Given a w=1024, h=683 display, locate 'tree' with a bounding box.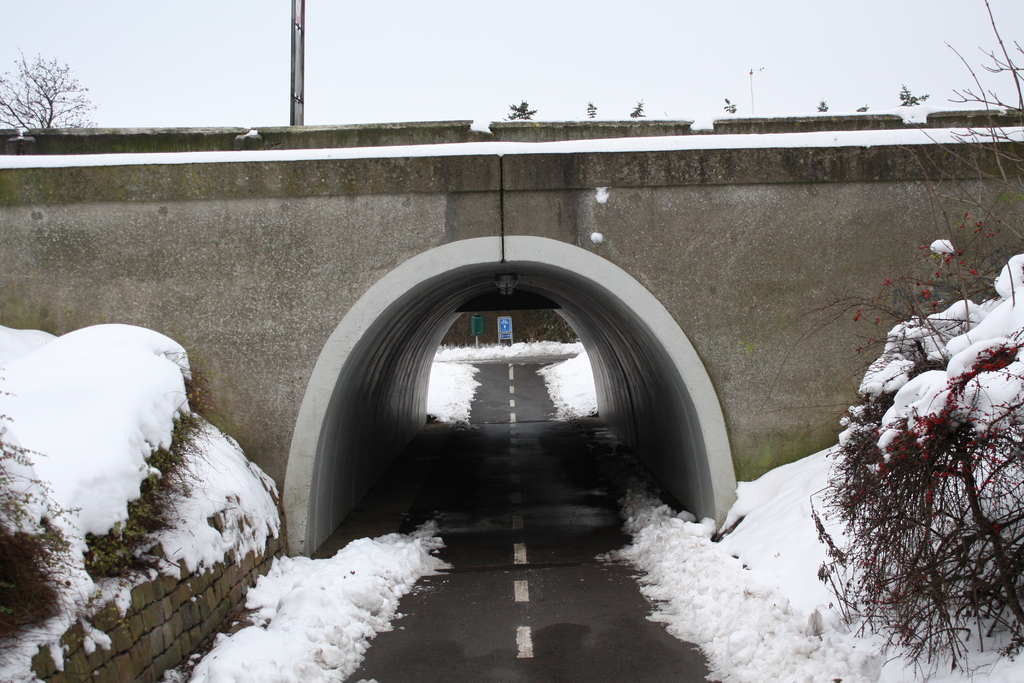
Located: detection(899, 84, 927, 108).
